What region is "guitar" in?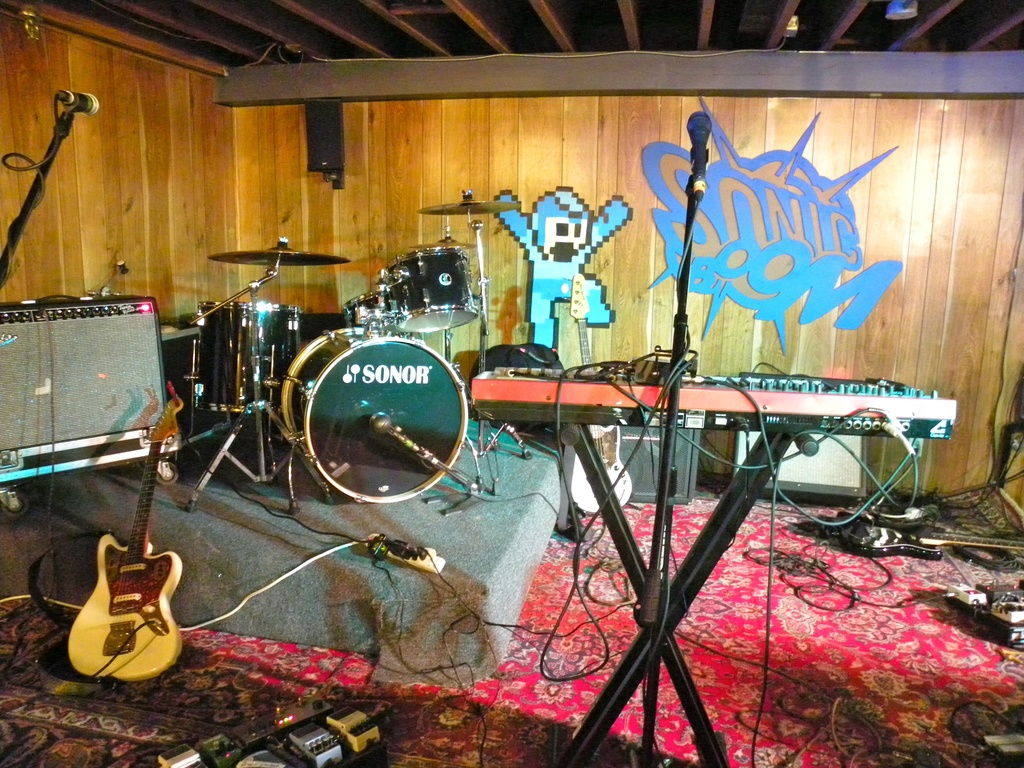
crop(63, 390, 184, 686).
